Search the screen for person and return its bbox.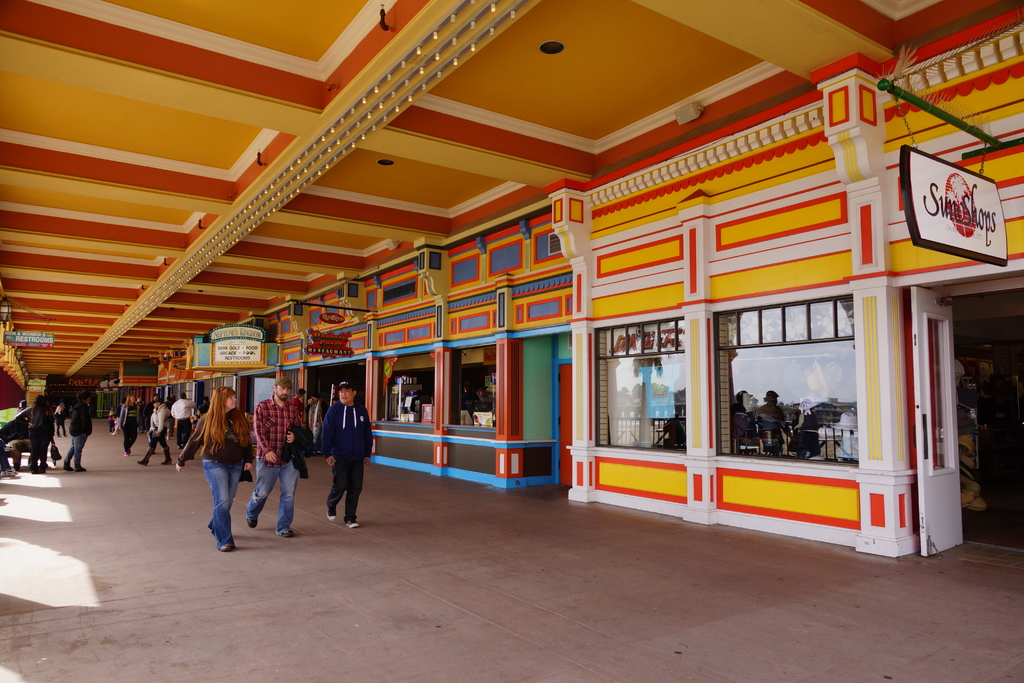
Found: (x1=317, y1=379, x2=367, y2=538).
